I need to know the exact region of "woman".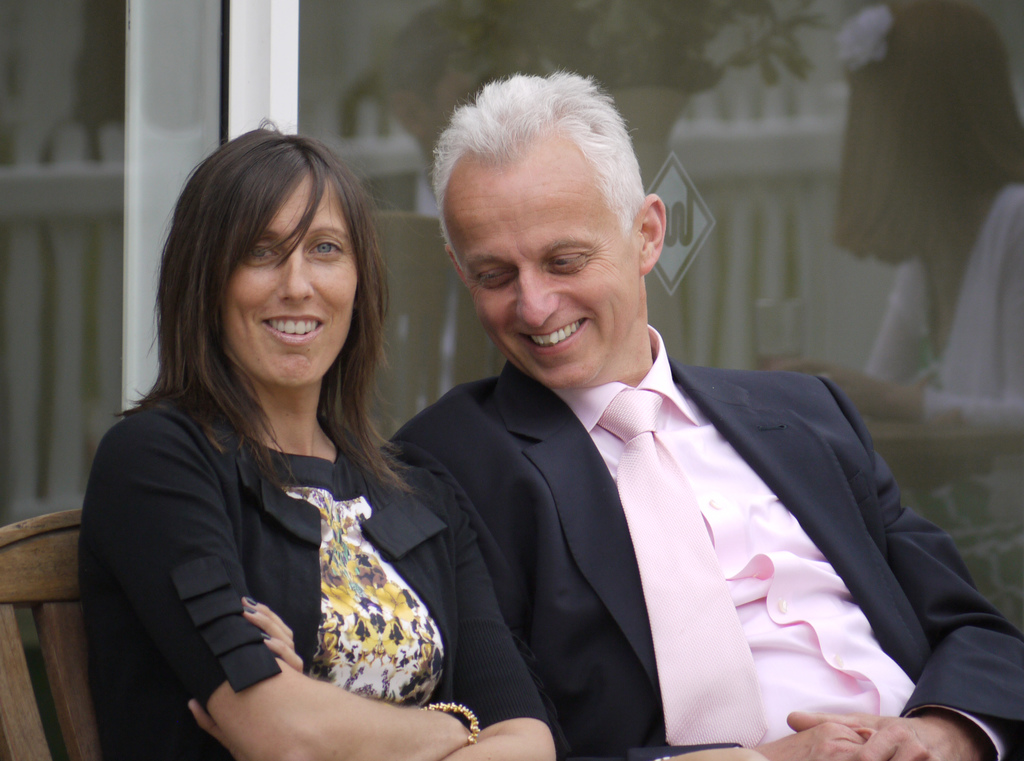
Region: box(90, 105, 574, 759).
